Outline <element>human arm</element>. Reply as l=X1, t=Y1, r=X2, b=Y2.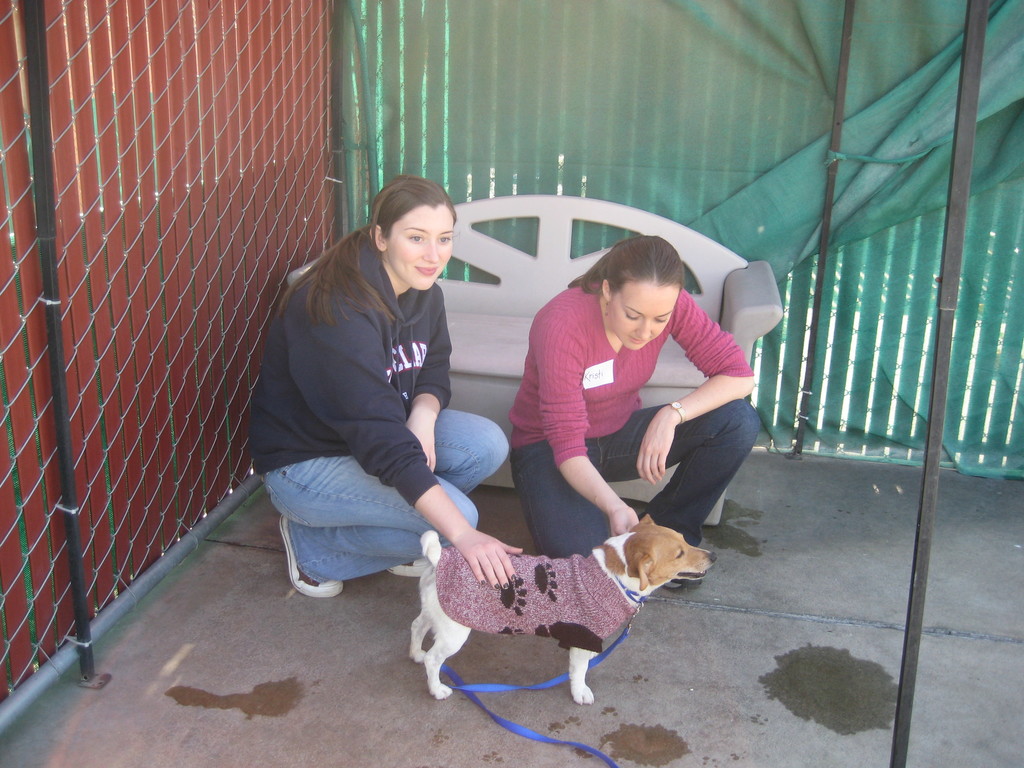
l=407, t=309, r=449, b=474.
